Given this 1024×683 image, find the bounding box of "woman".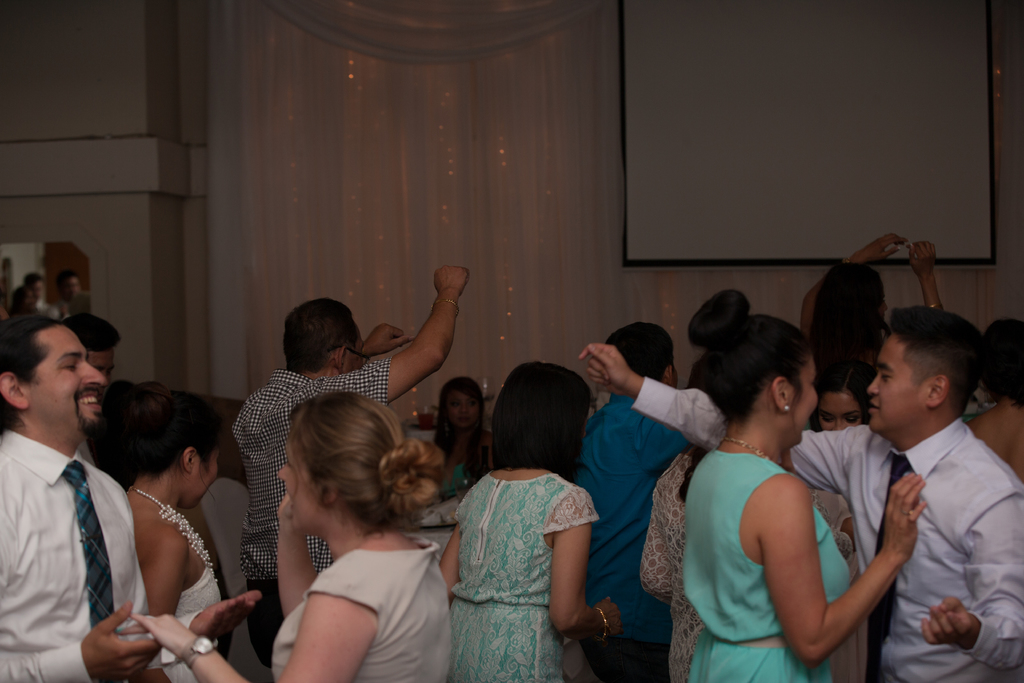
x1=964, y1=322, x2=1023, y2=486.
